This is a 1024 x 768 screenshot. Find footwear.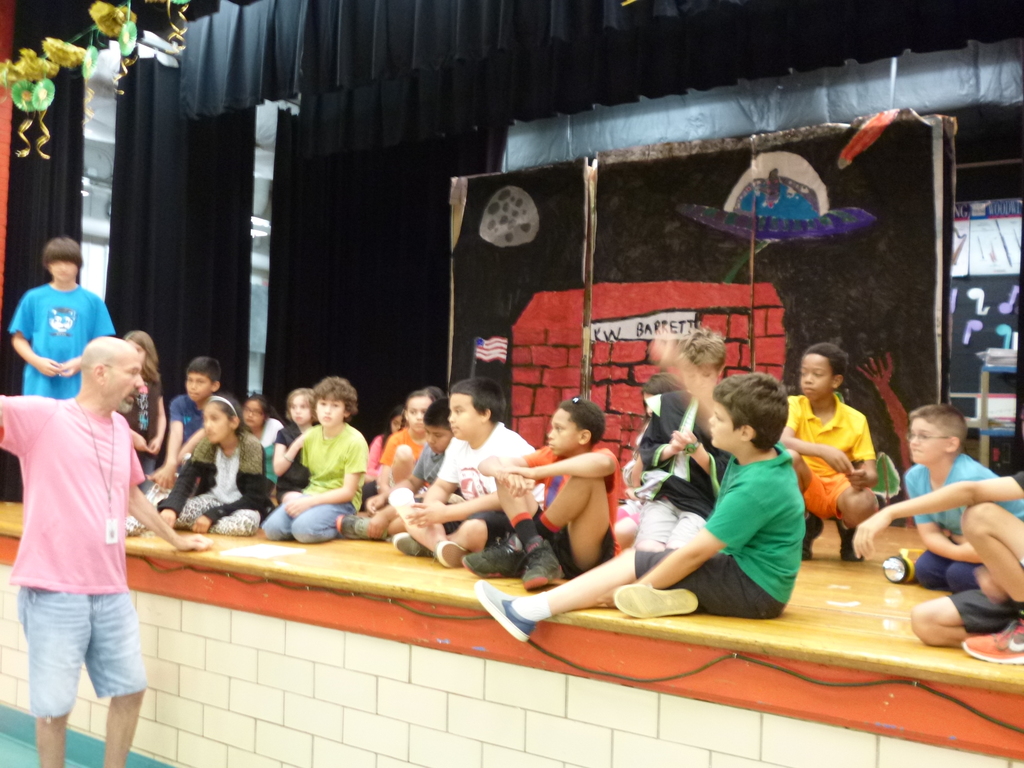
Bounding box: x1=474, y1=577, x2=541, y2=643.
